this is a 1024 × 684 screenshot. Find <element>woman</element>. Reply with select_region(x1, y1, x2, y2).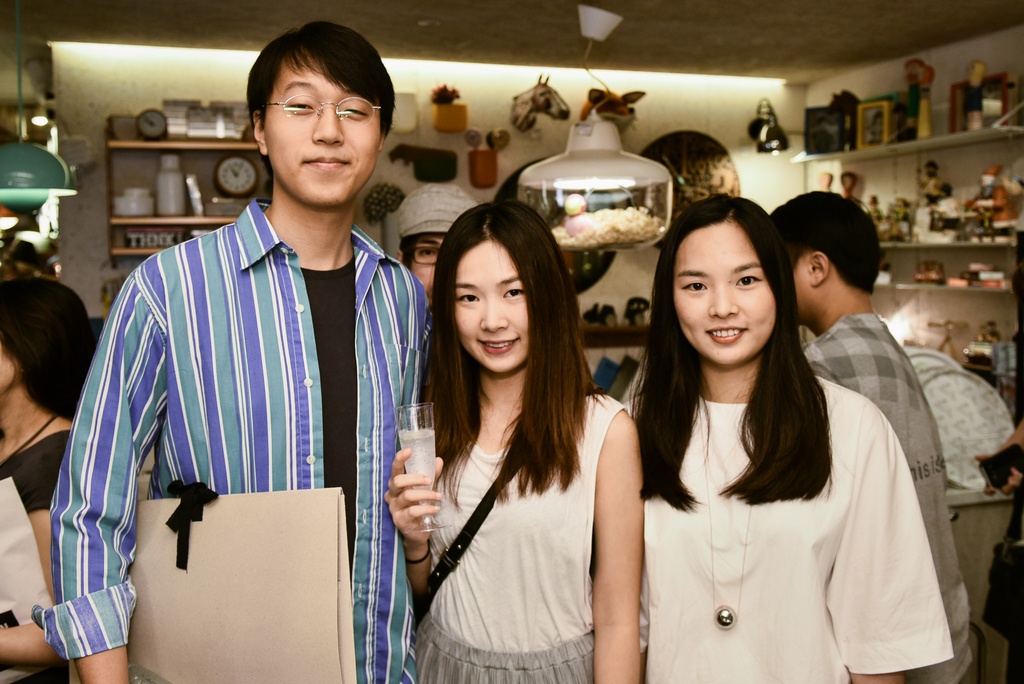
select_region(388, 177, 632, 683).
